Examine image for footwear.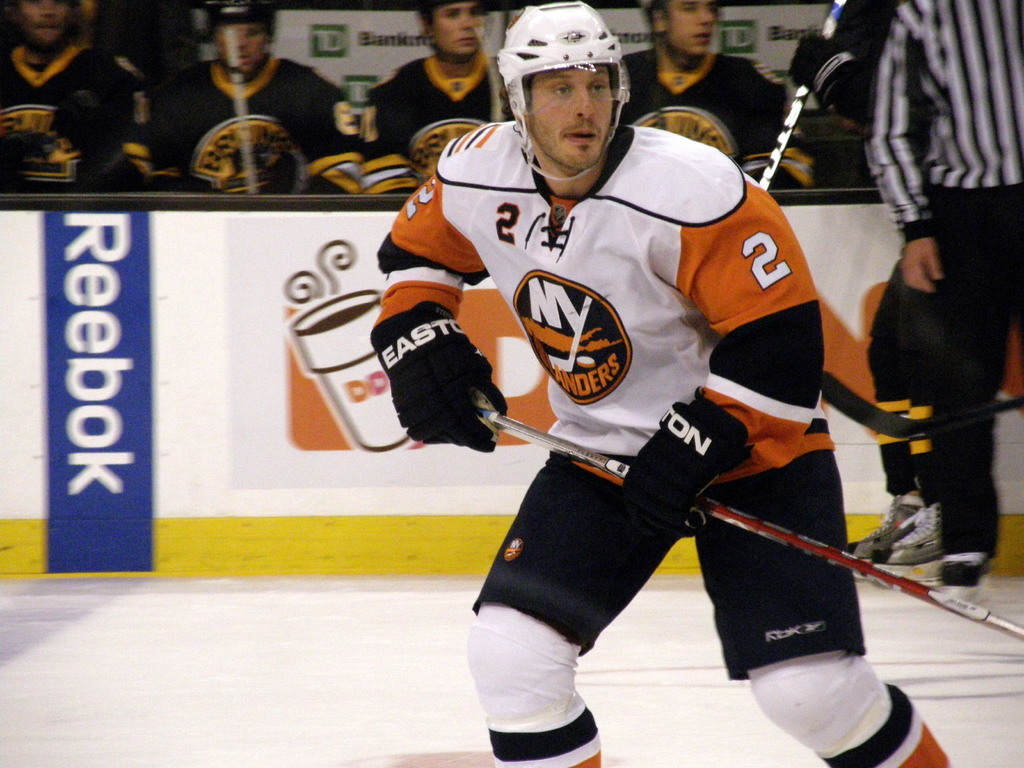
Examination result: 855 505 943 566.
